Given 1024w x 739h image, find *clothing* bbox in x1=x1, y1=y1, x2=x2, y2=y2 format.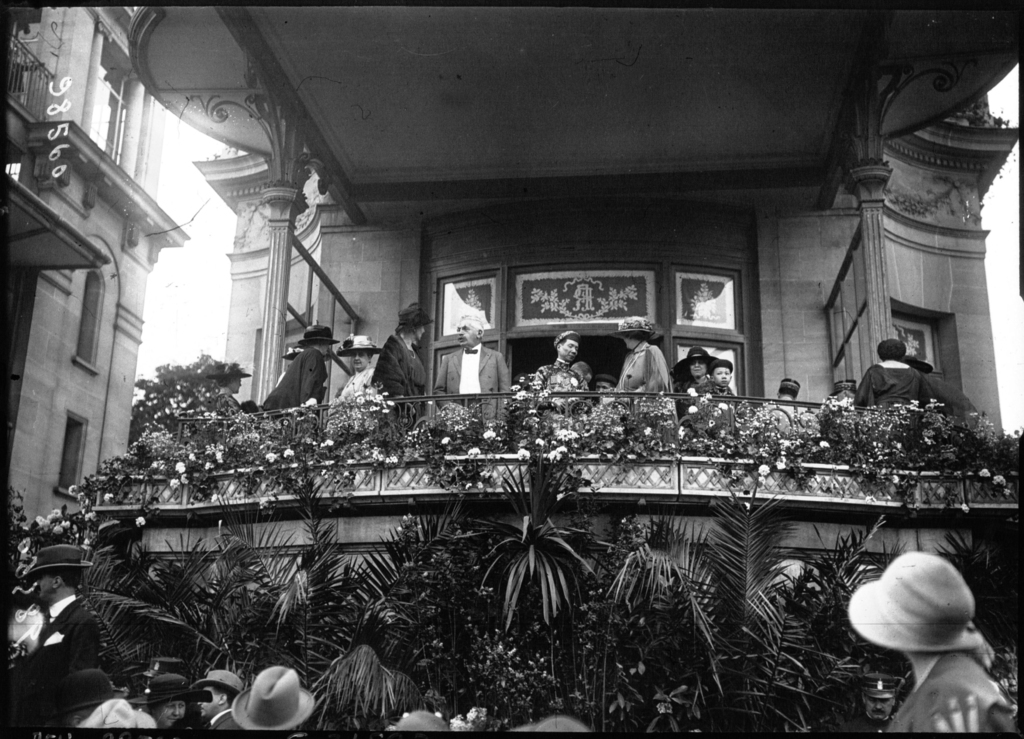
x1=842, y1=717, x2=891, y2=738.
